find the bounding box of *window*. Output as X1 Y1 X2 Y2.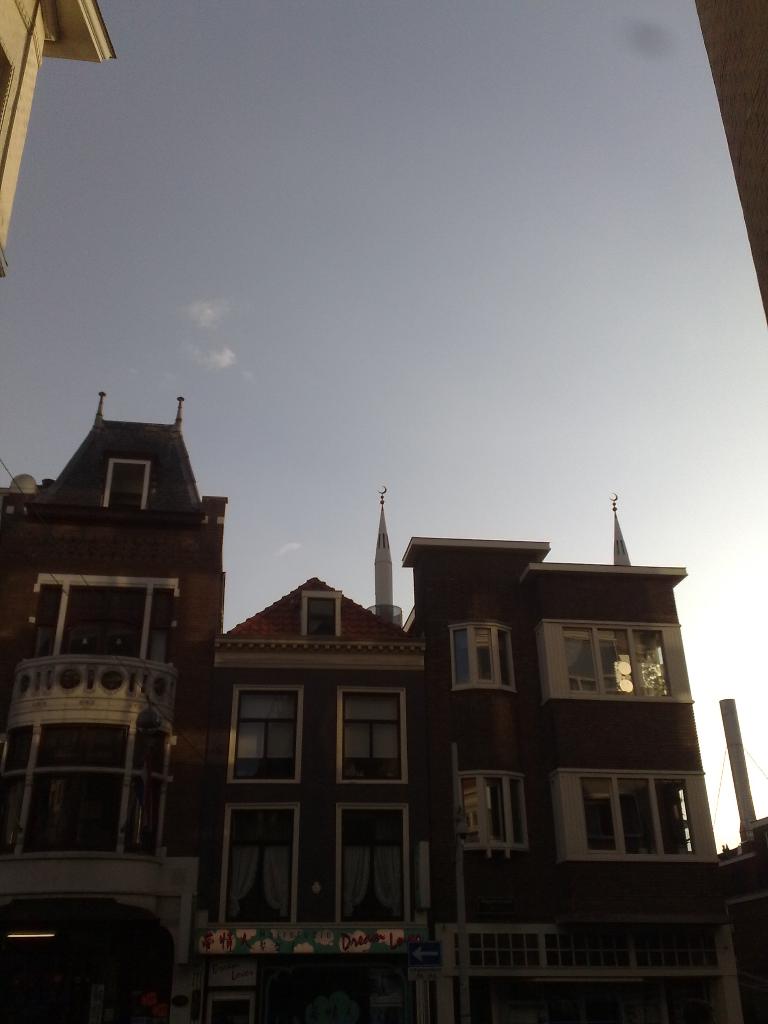
112 455 152 506.
